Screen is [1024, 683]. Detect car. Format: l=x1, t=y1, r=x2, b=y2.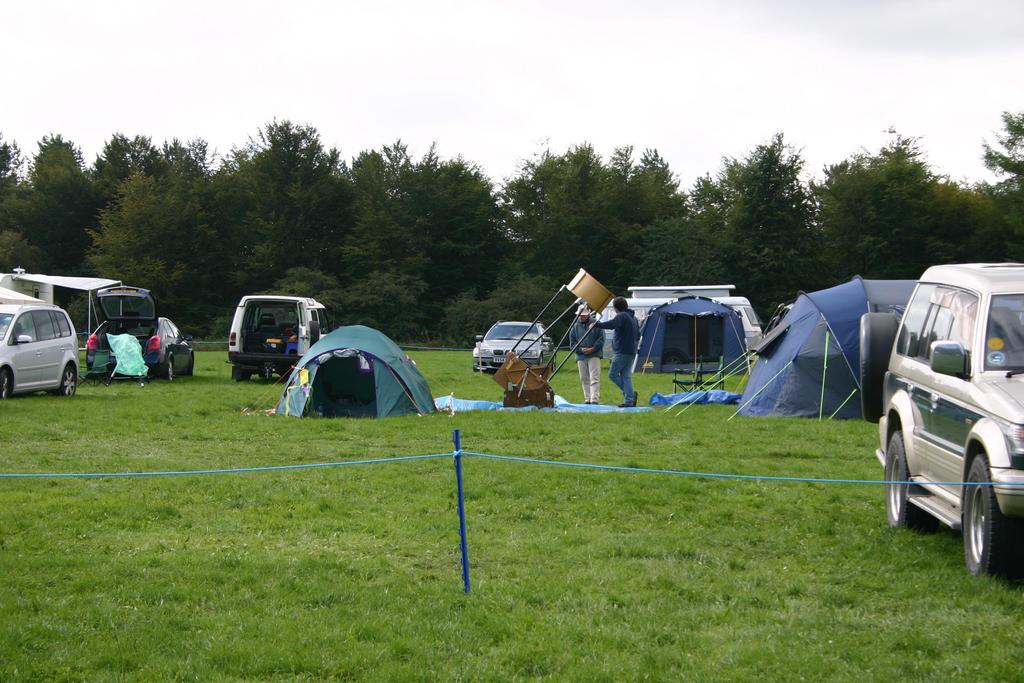
l=476, t=319, r=556, b=372.
